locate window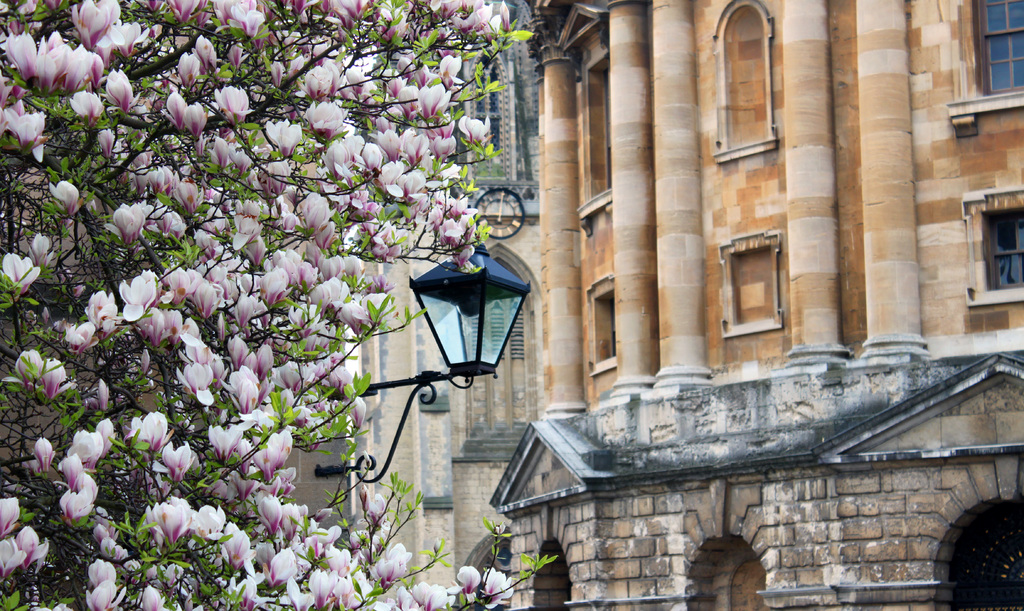
x1=982 y1=207 x2=1023 y2=289
